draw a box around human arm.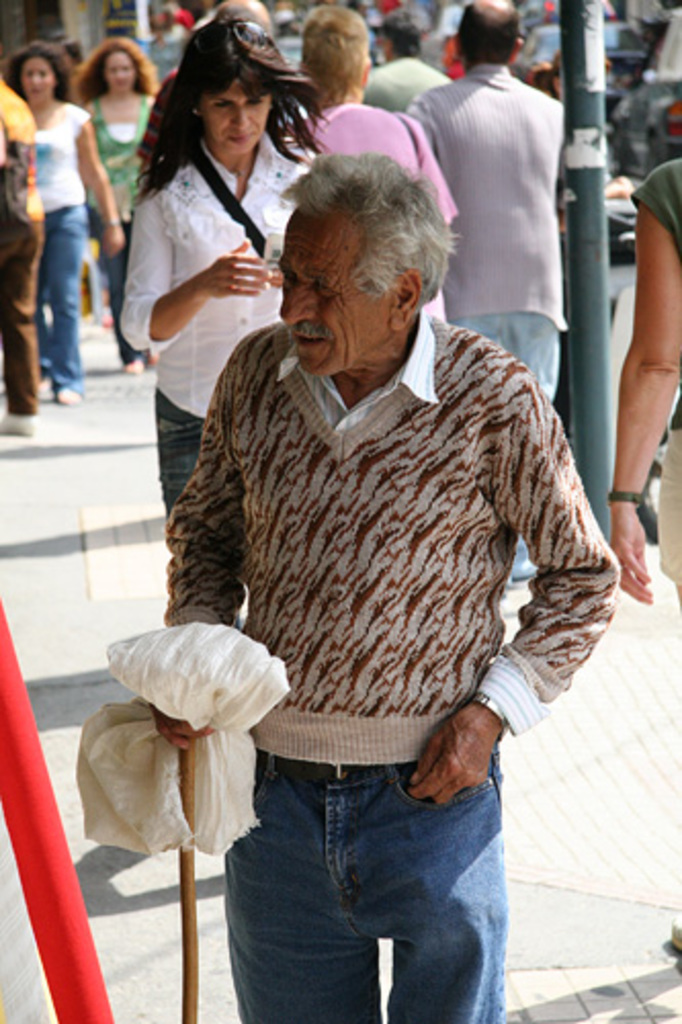
[left=401, top=84, right=426, bottom=150].
